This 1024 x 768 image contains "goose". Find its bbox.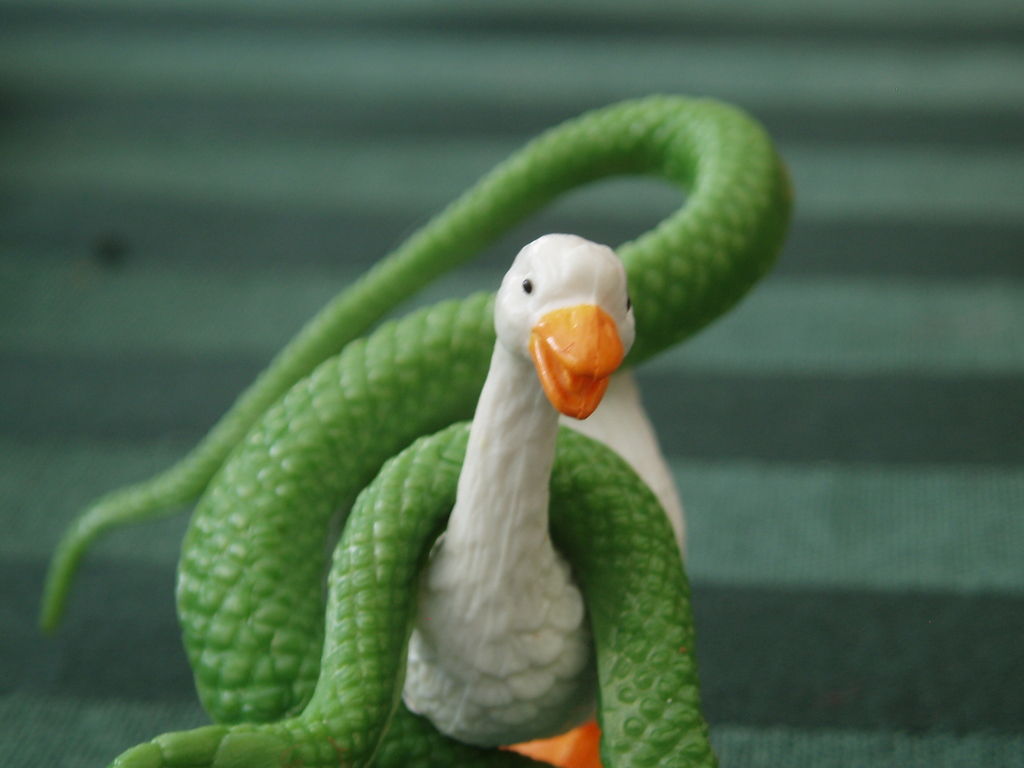
[left=377, top=195, right=705, bottom=764].
